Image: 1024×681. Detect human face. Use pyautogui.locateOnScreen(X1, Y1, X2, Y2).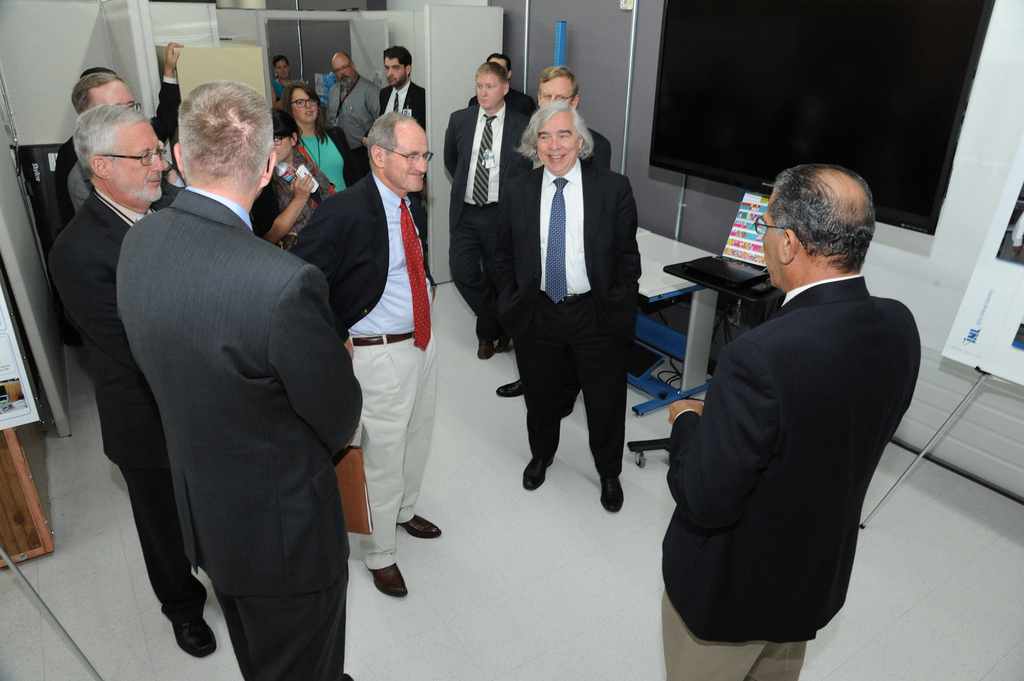
pyautogui.locateOnScreen(540, 77, 573, 104).
